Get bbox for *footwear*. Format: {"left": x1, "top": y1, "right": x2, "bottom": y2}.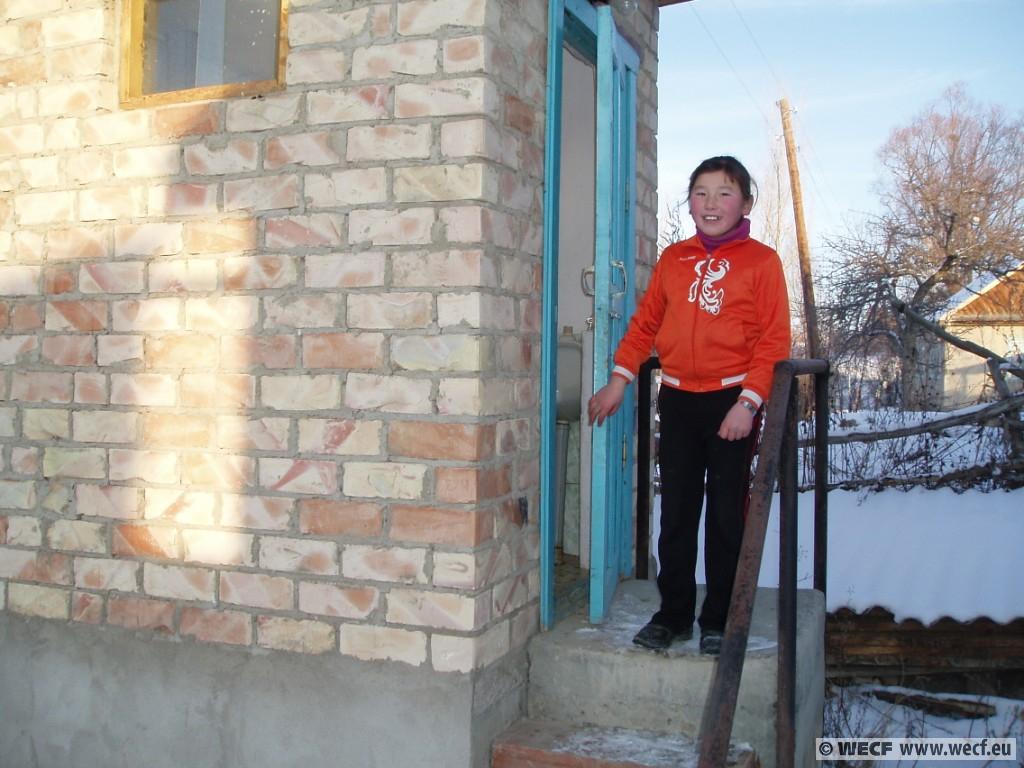
{"left": 697, "top": 622, "right": 724, "bottom": 655}.
